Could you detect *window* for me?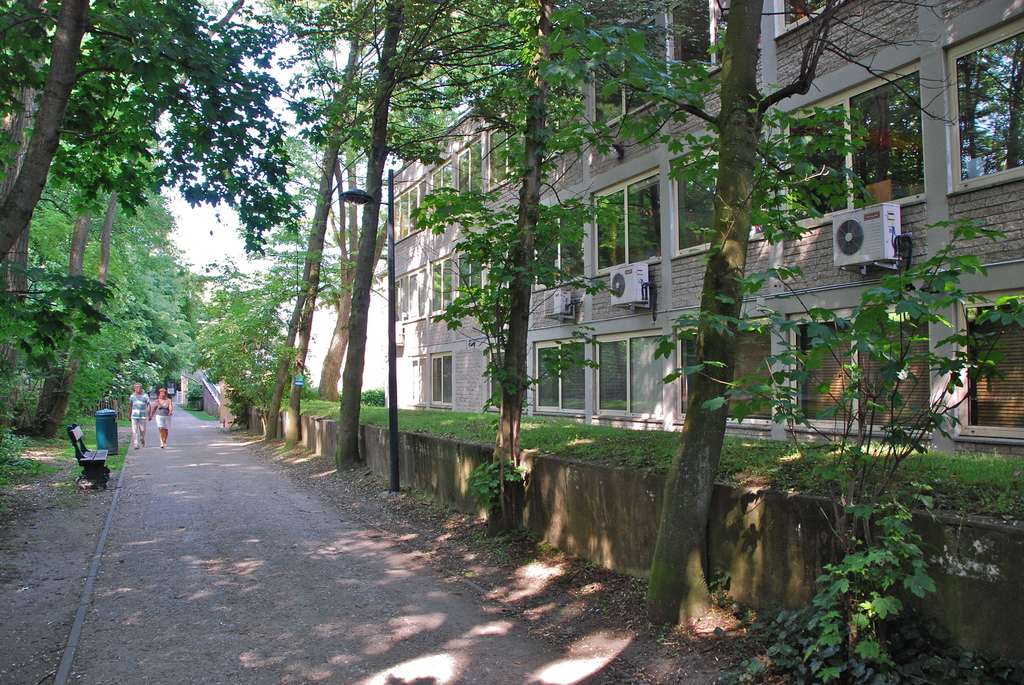
Detection result: left=781, top=63, right=926, bottom=230.
